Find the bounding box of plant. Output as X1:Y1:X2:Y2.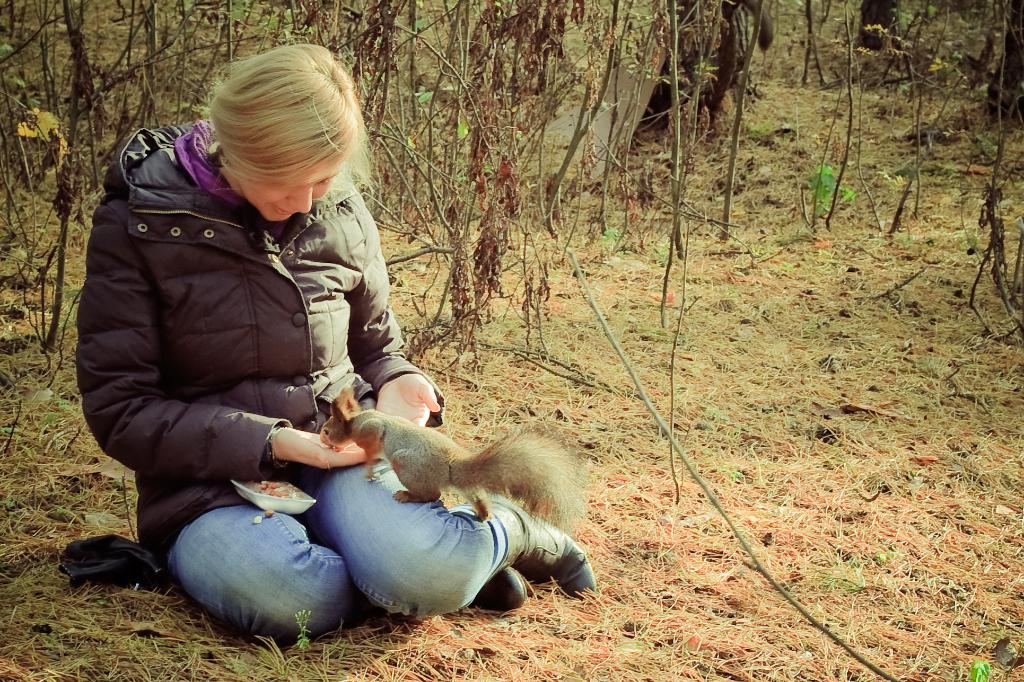
800:154:881:218.
